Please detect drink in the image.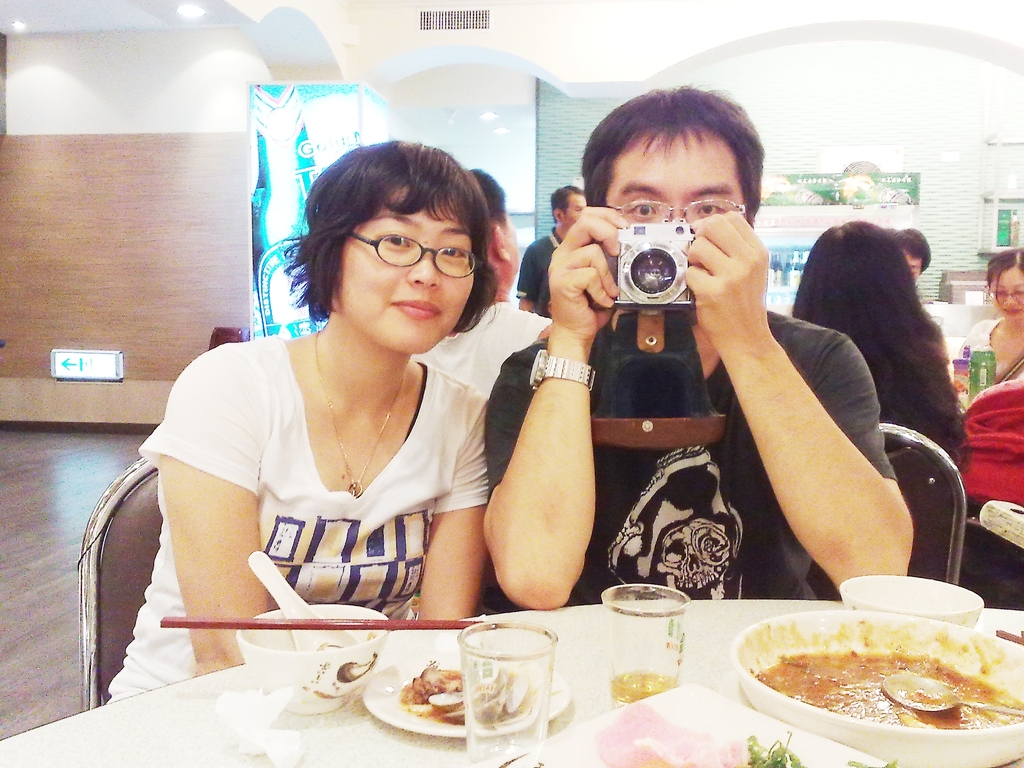
rect(459, 632, 579, 762).
